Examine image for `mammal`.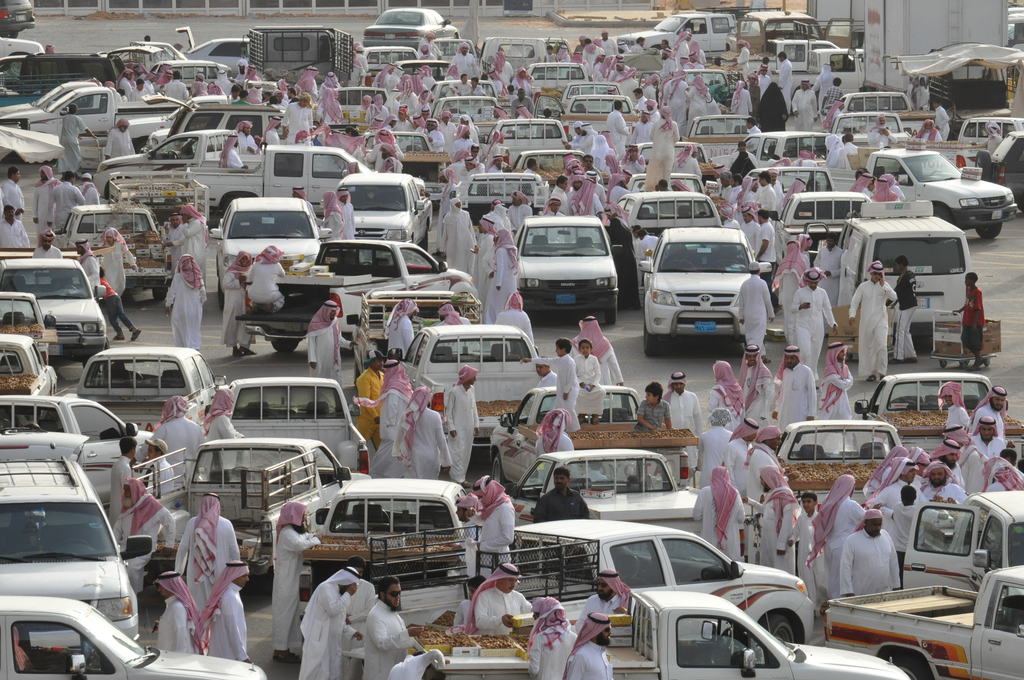
Examination result: {"x1": 520, "y1": 337, "x2": 581, "y2": 427}.
